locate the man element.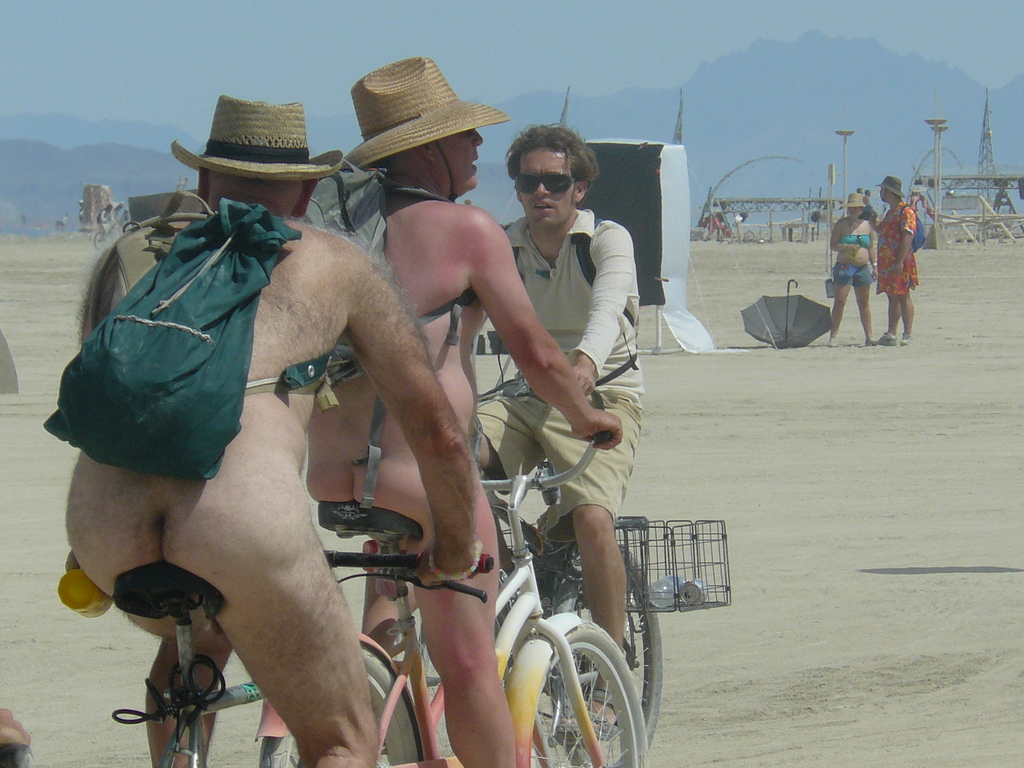
Element bbox: bbox=[493, 113, 648, 645].
